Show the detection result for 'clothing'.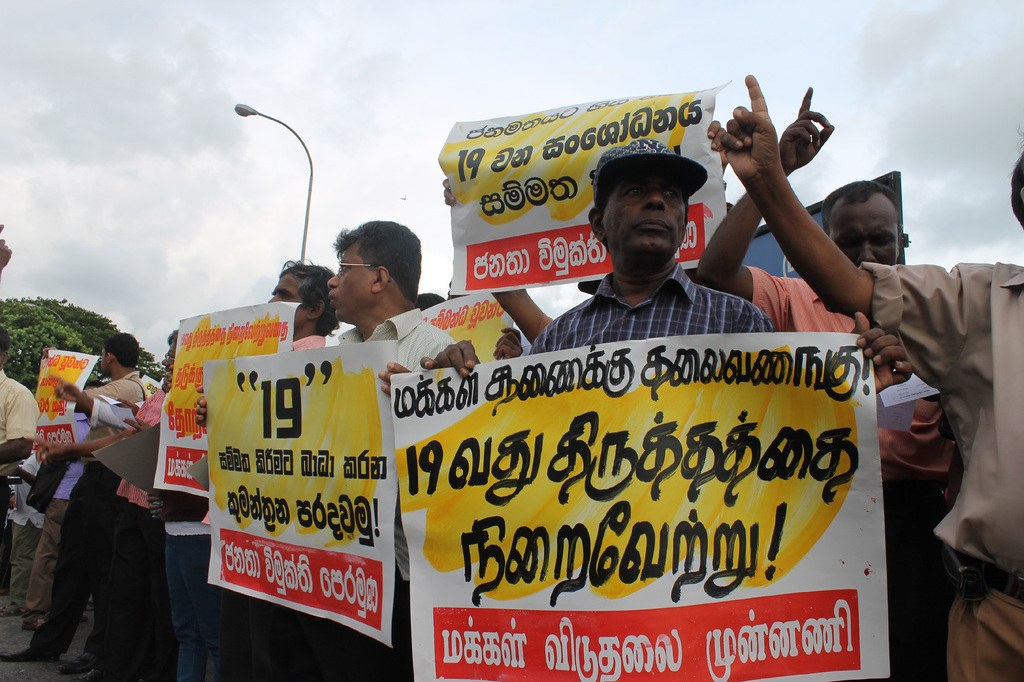
locate(850, 258, 1023, 681).
